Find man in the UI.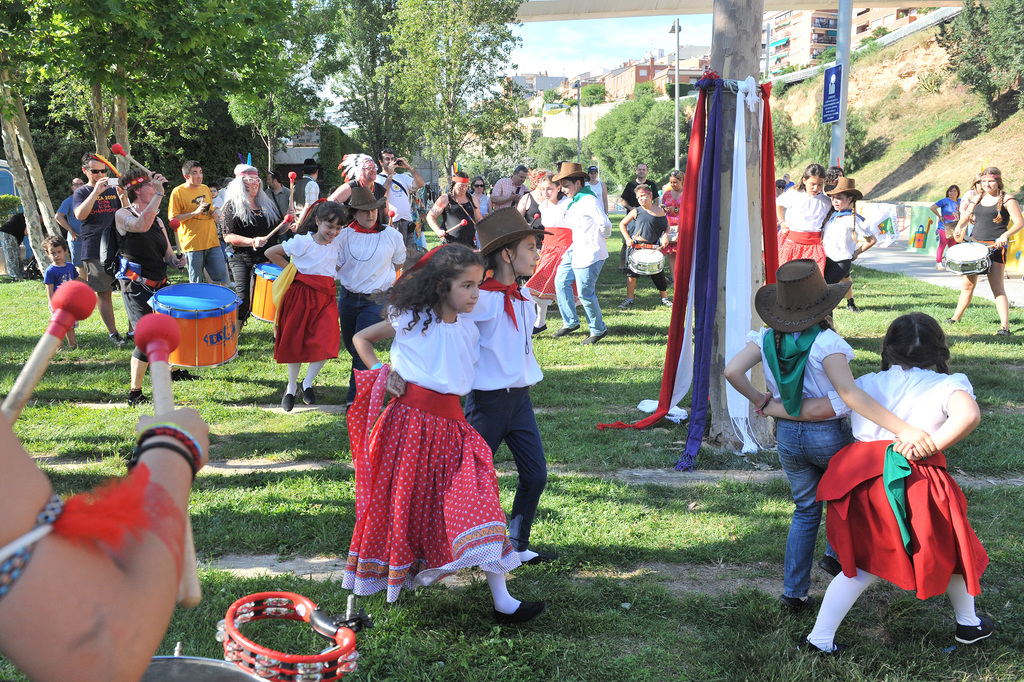
UI element at [492,165,533,210].
